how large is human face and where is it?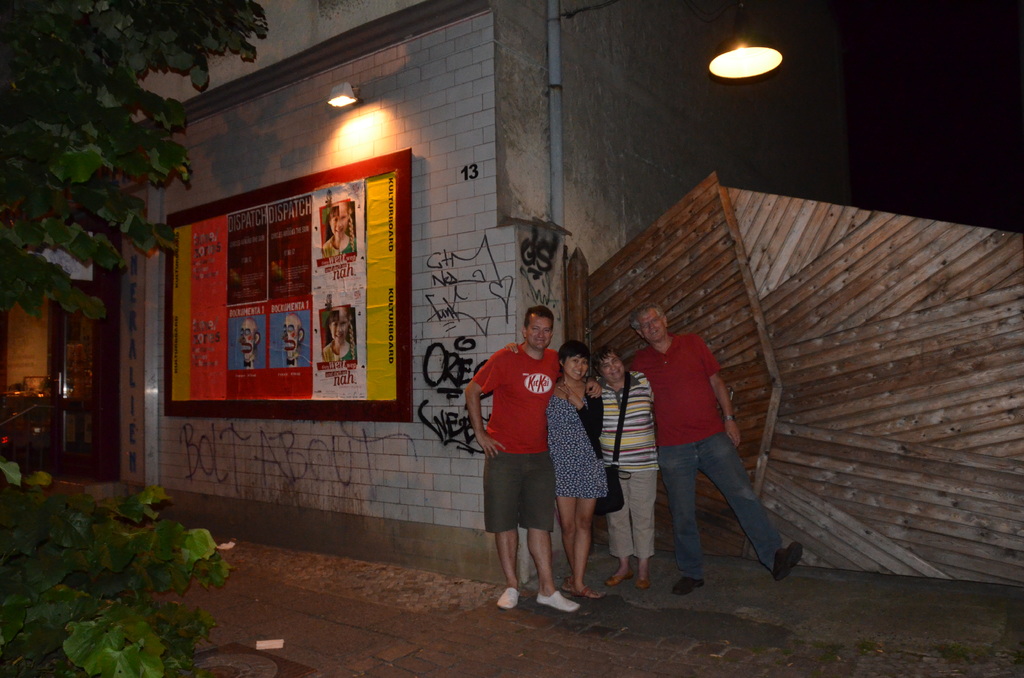
Bounding box: {"left": 600, "top": 355, "right": 625, "bottom": 380}.
